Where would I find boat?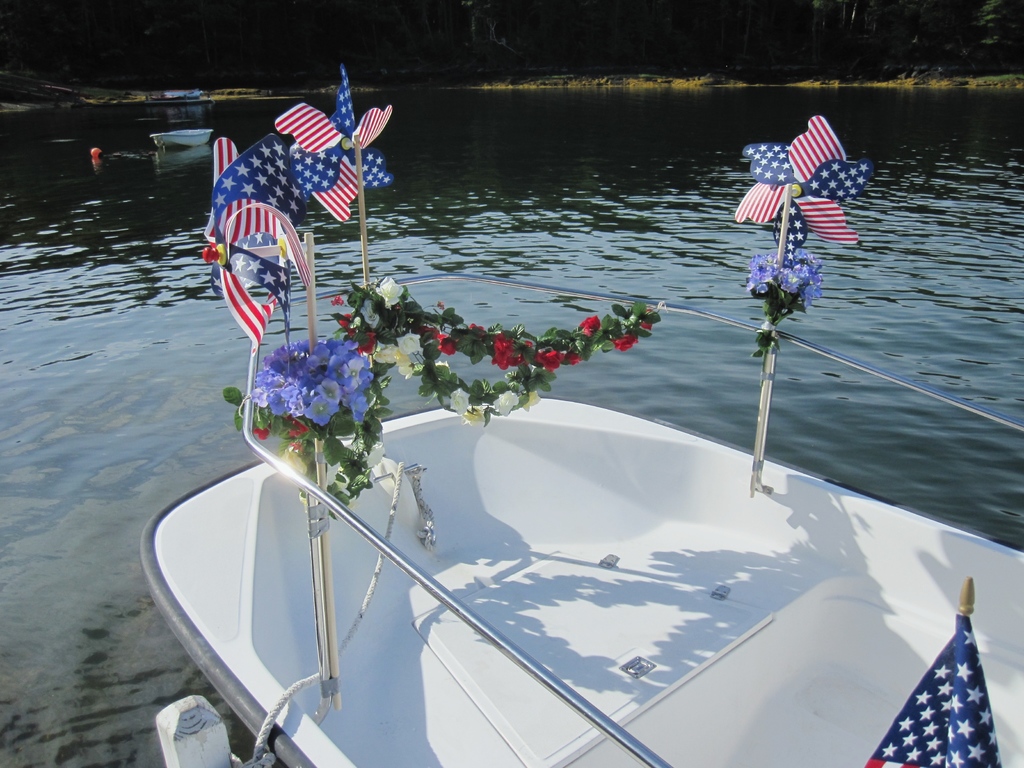
At (x1=124, y1=223, x2=997, y2=724).
